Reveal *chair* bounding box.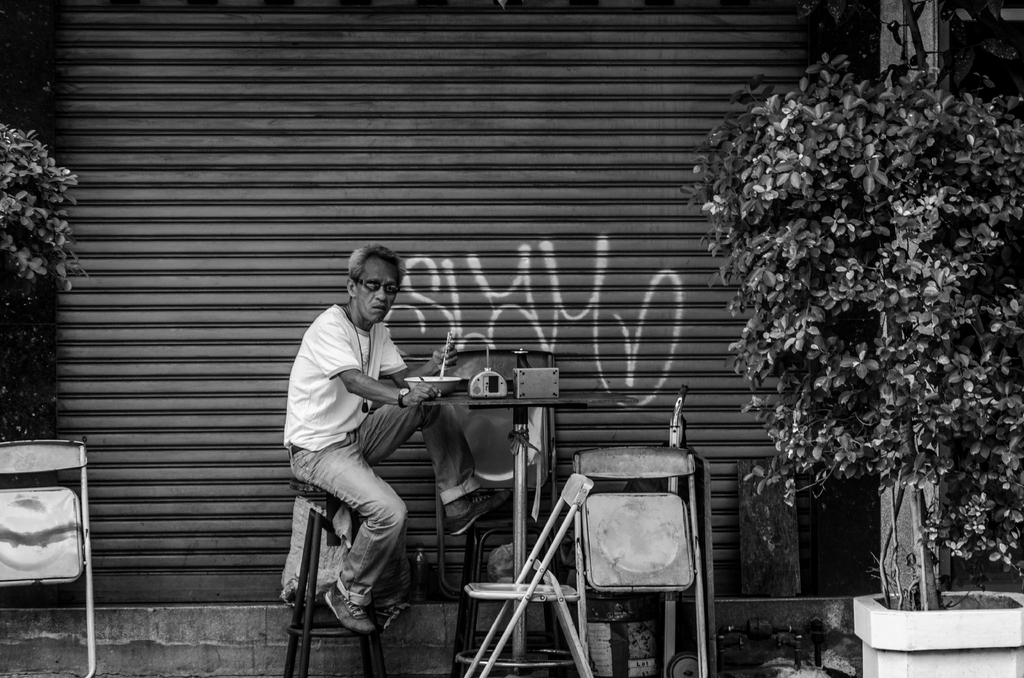
Revealed: box=[573, 446, 711, 676].
